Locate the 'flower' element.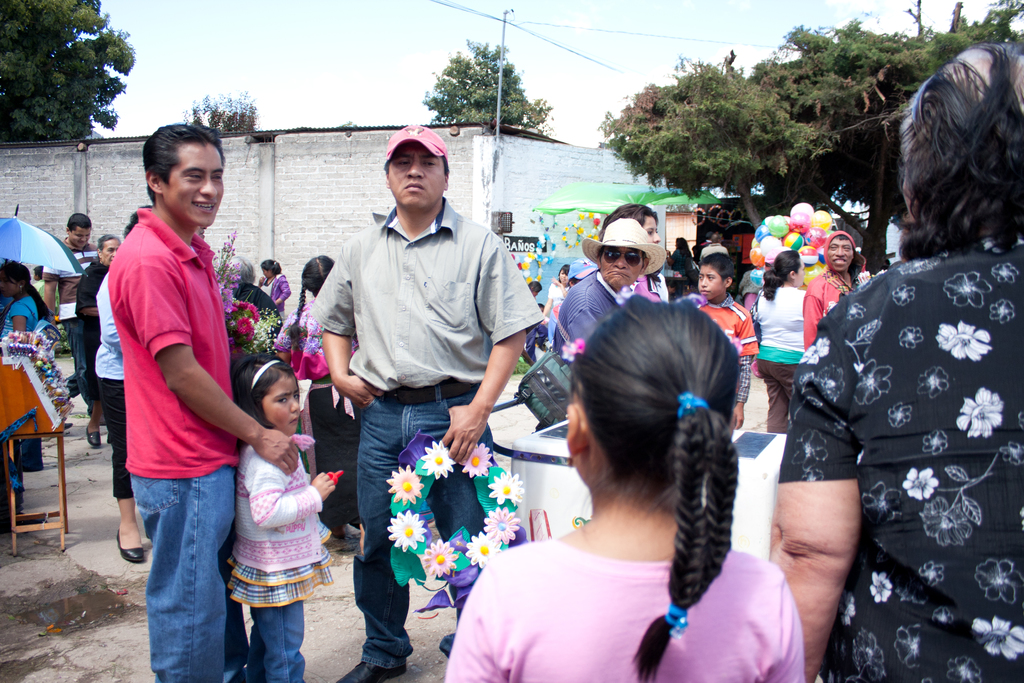
Element bbox: (836, 588, 858, 627).
